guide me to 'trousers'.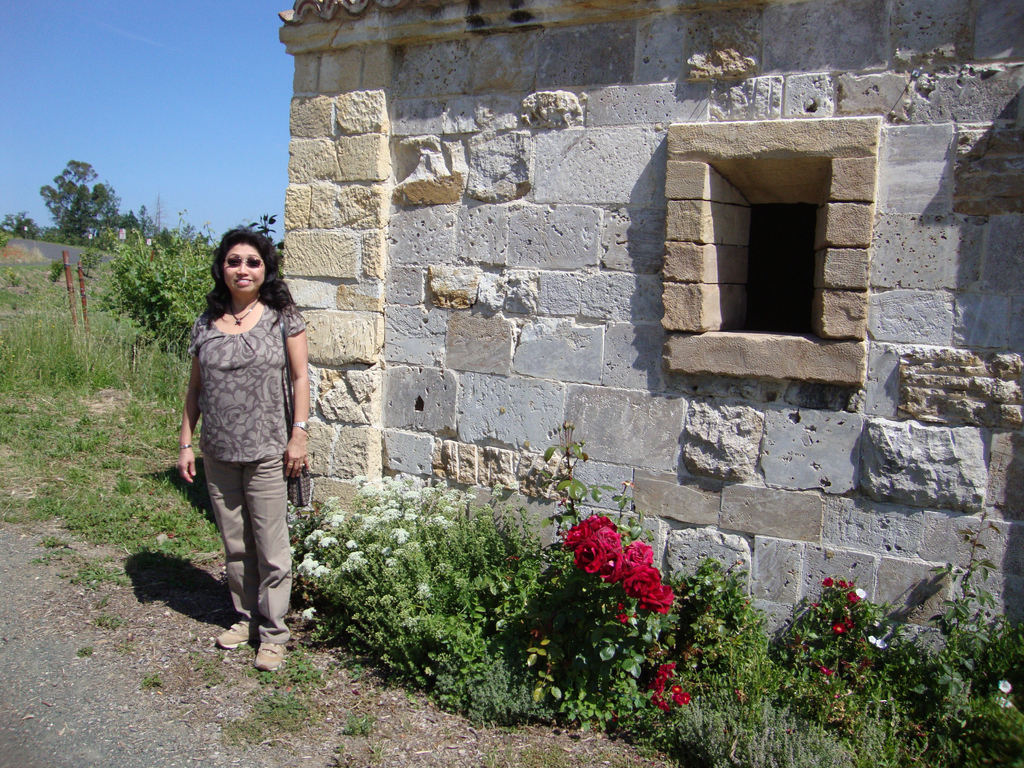
Guidance: bbox=(197, 429, 303, 653).
